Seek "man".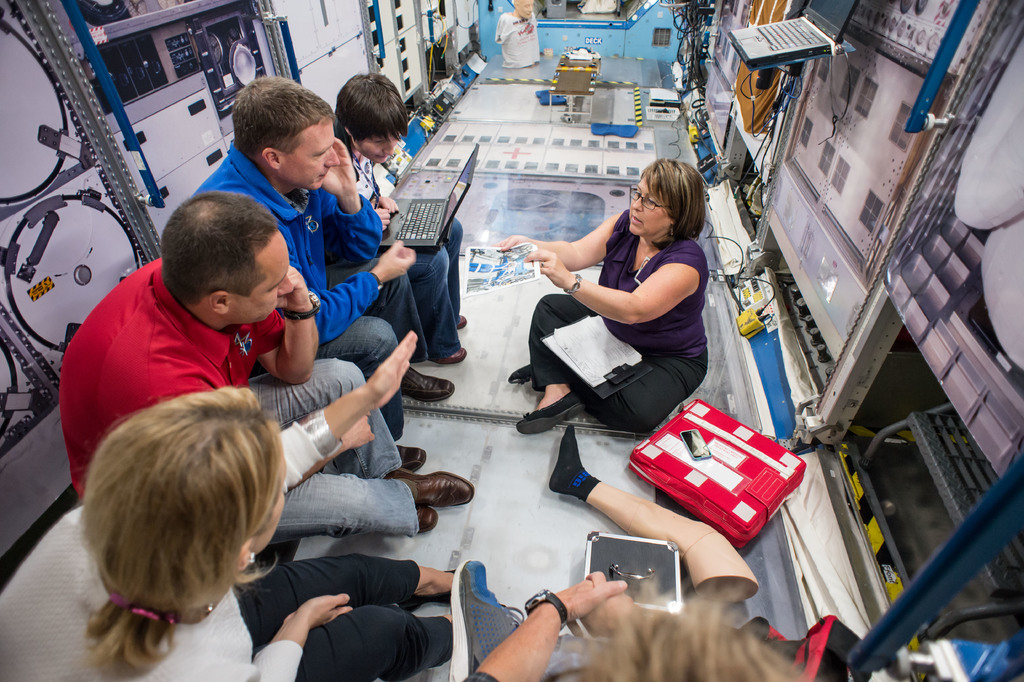
[left=191, top=78, right=454, bottom=467].
